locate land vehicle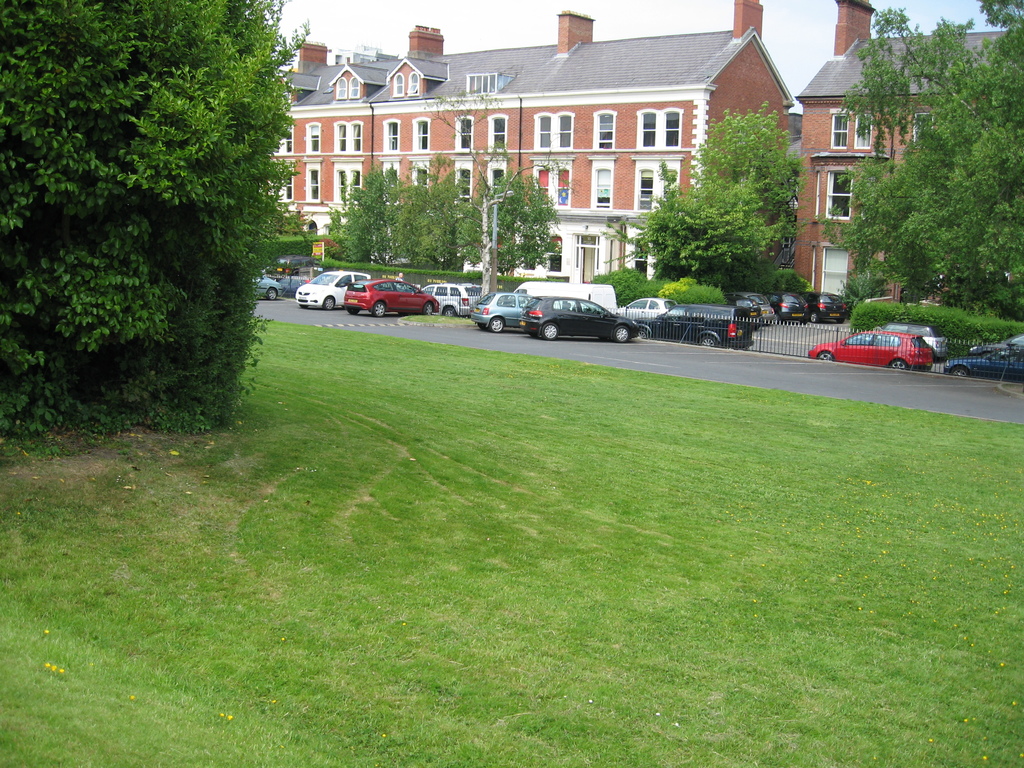
select_region(772, 292, 811, 320)
